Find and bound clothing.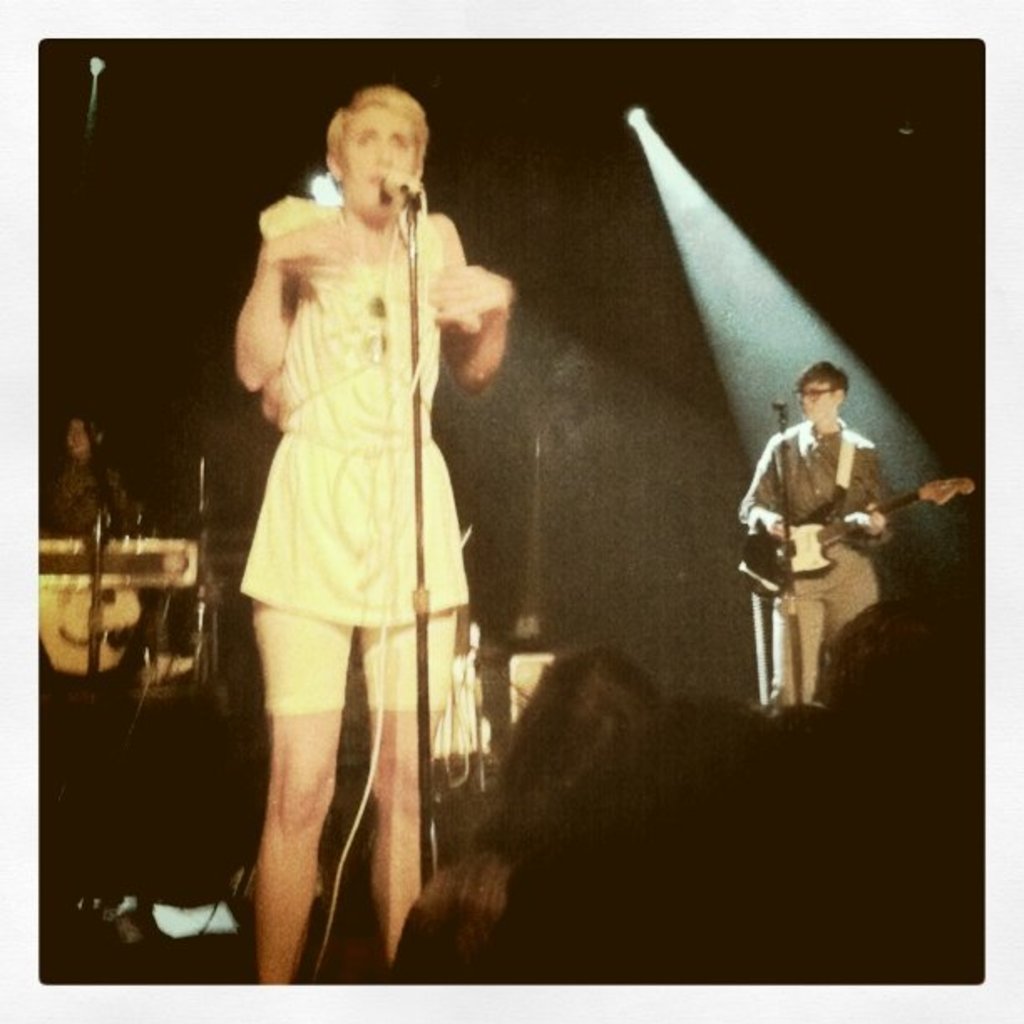
Bound: detection(244, 218, 470, 709).
